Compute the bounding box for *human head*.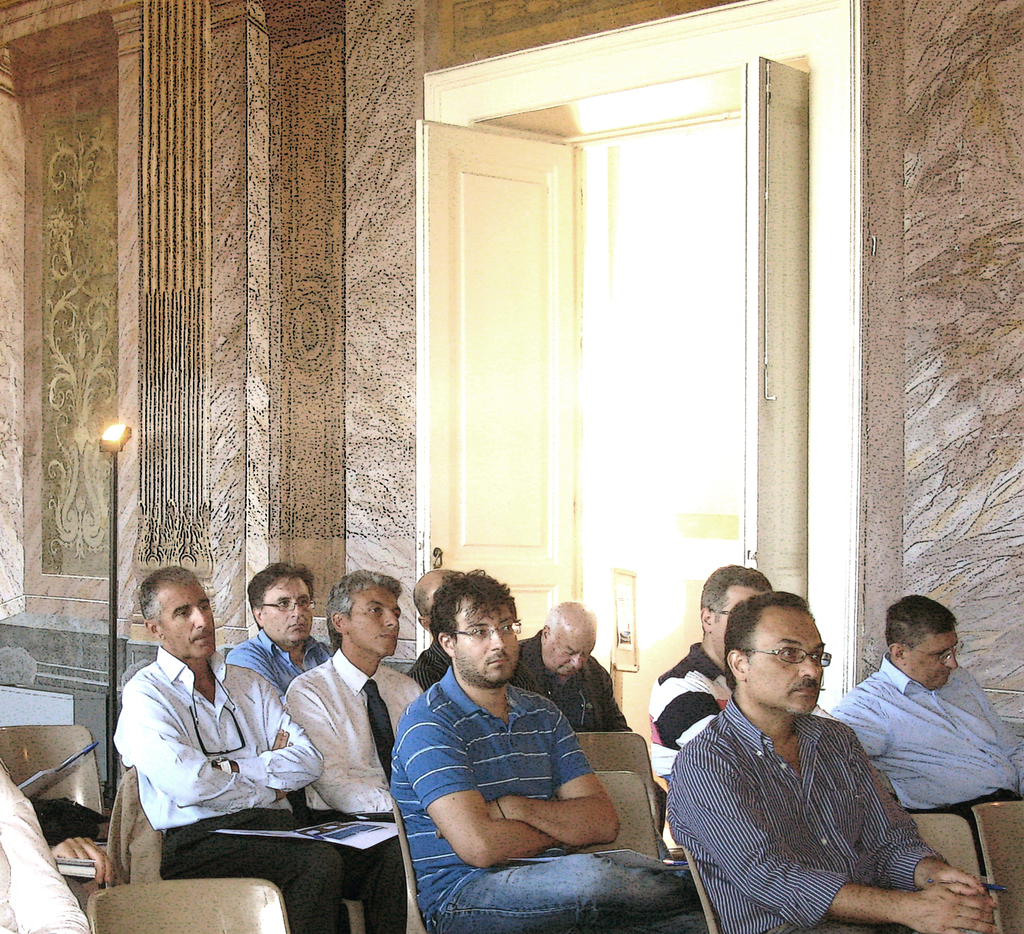
box(137, 566, 218, 662).
